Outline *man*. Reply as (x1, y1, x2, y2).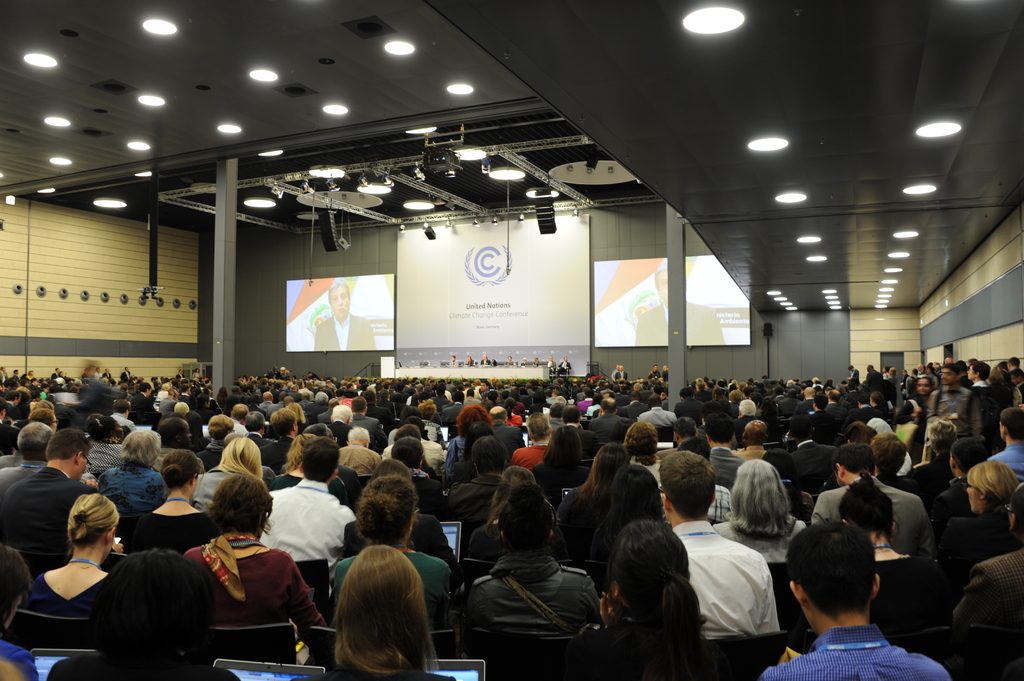
(511, 413, 556, 475).
